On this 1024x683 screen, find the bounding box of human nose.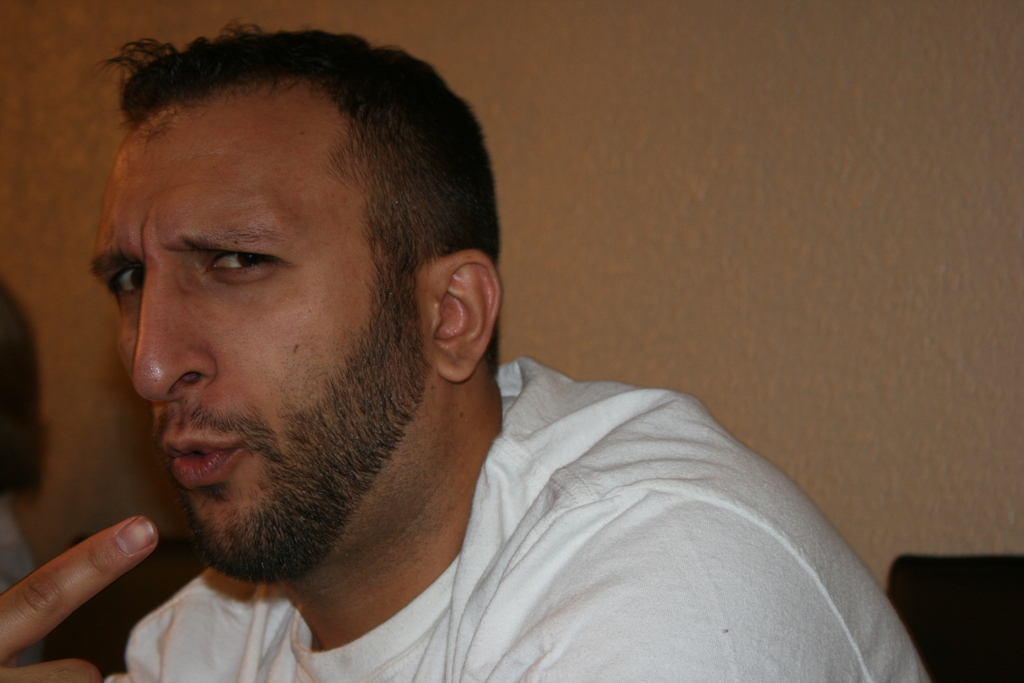
Bounding box: Rect(132, 265, 217, 402).
